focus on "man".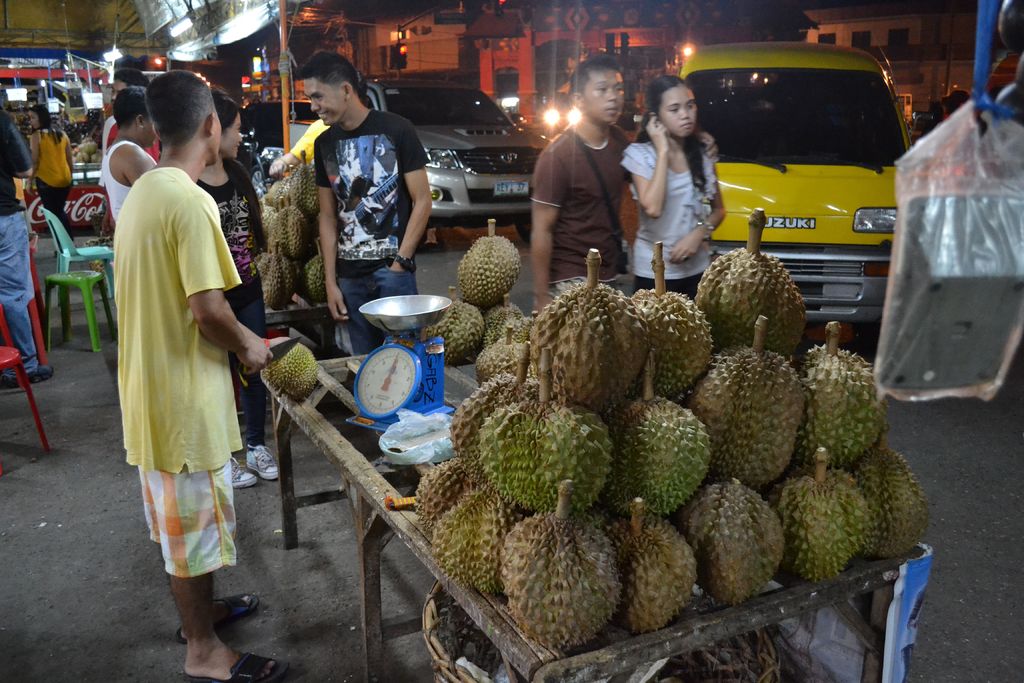
Focused at bbox=(98, 85, 163, 232).
